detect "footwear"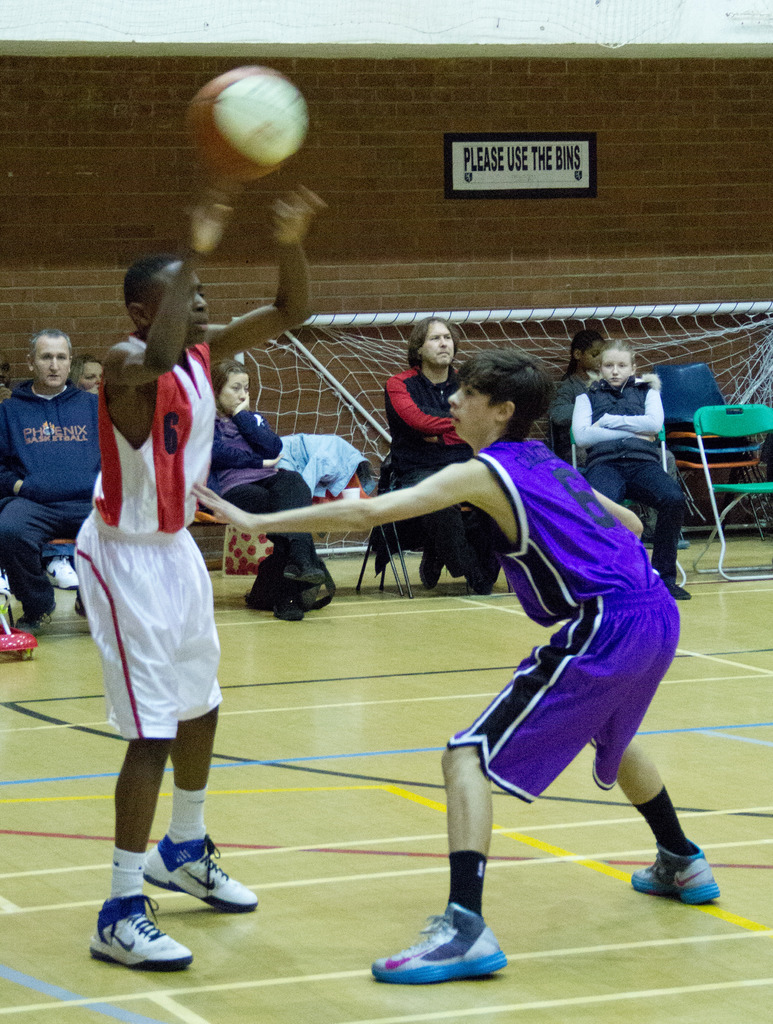
281:550:335:575
